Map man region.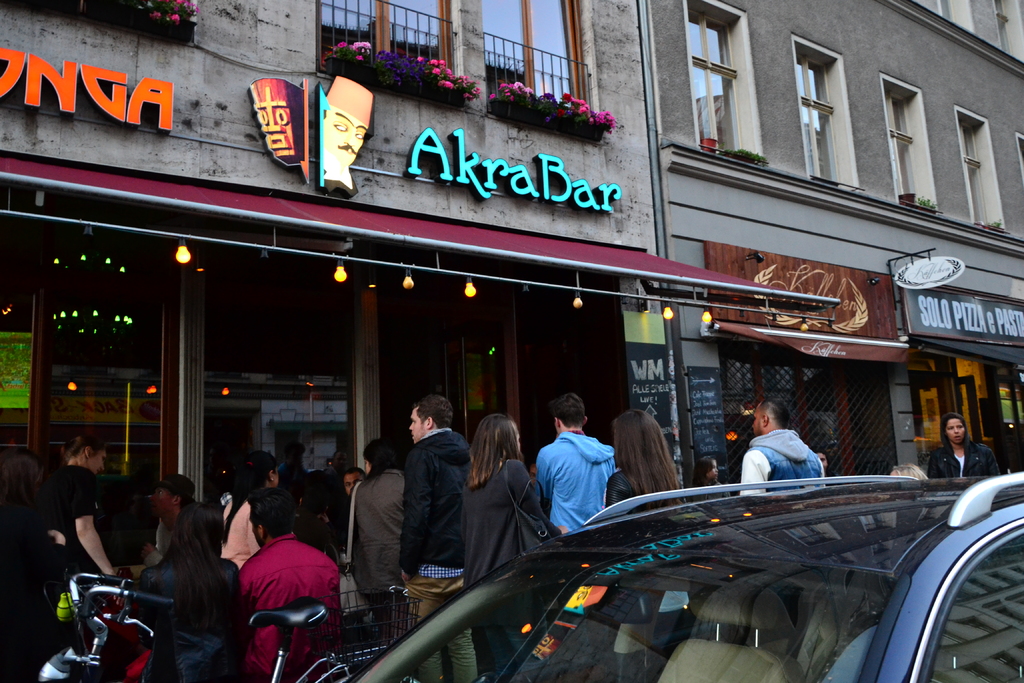
Mapped to [240, 488, 345, 682].
